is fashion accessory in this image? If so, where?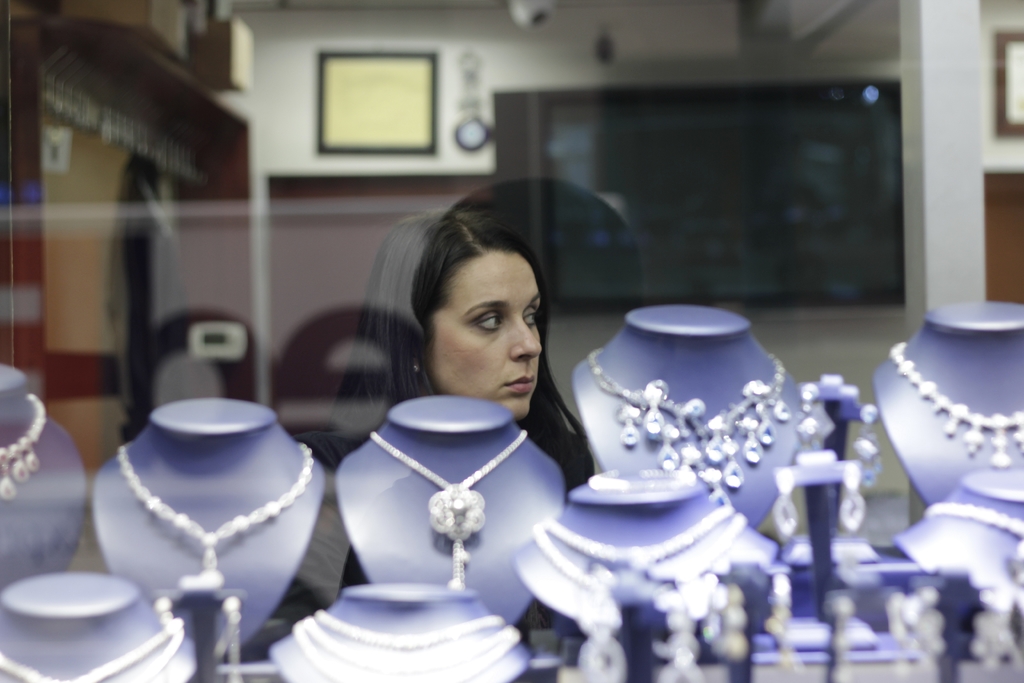
Yes, at Rect(289, 612, 521, 682).
